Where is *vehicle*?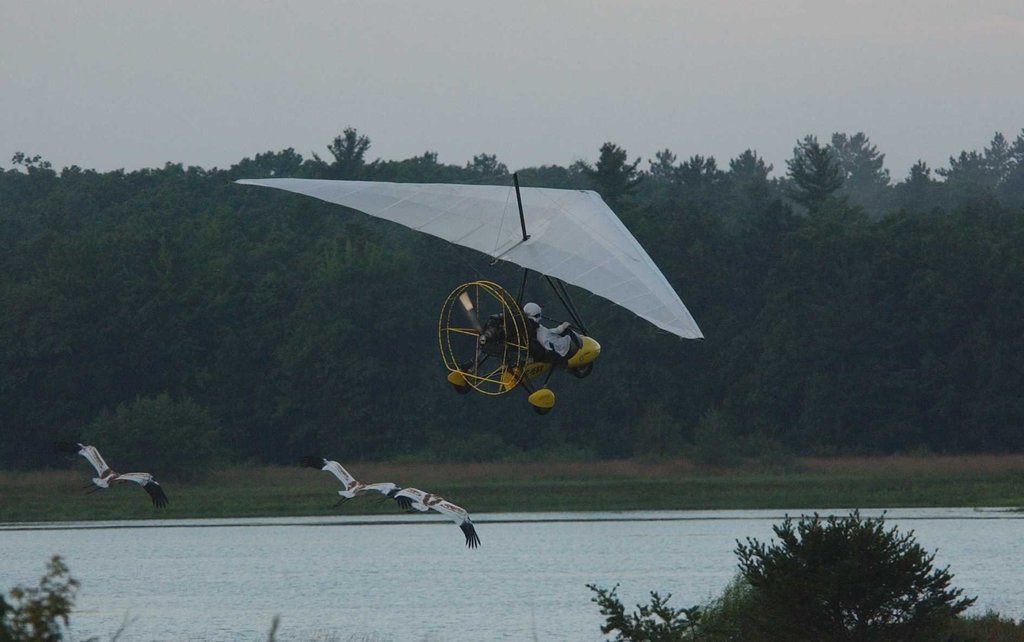
region(234, 172, 703, 415).
